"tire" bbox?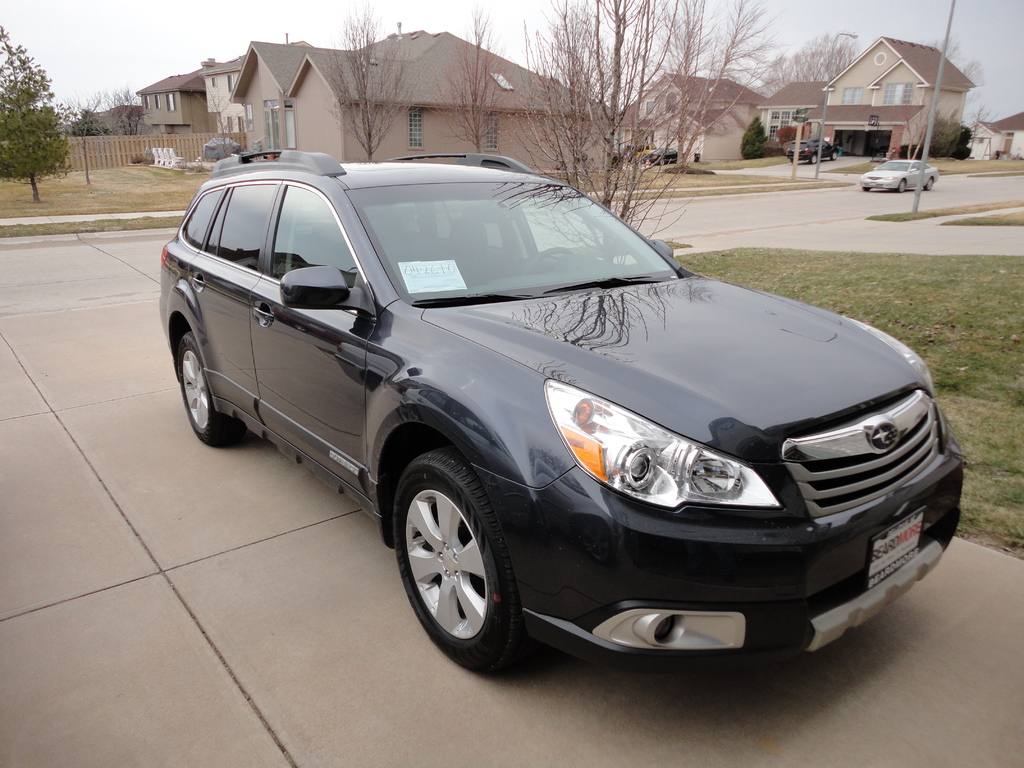
811 154 822 164
